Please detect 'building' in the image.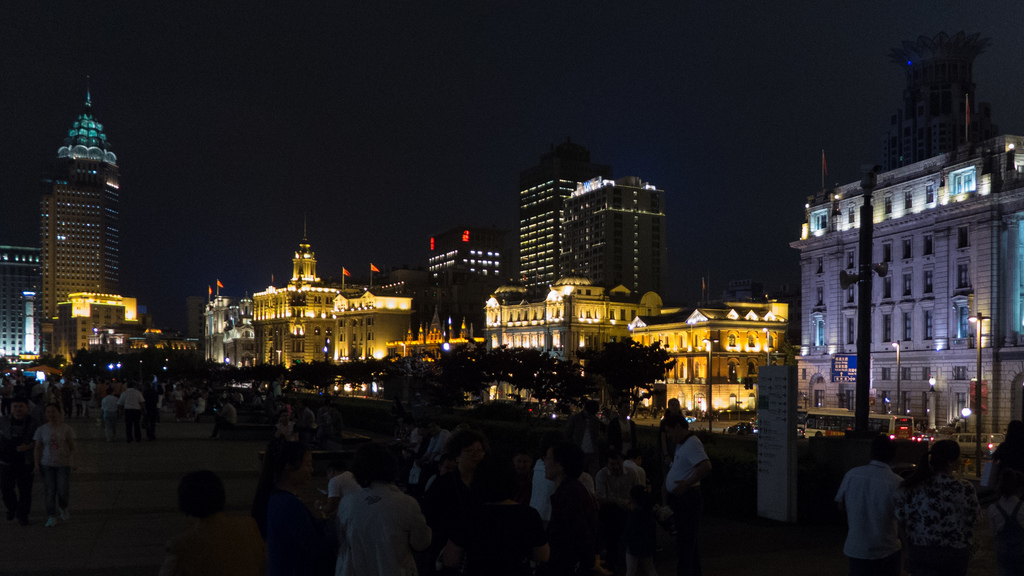
484:275:657:366.
